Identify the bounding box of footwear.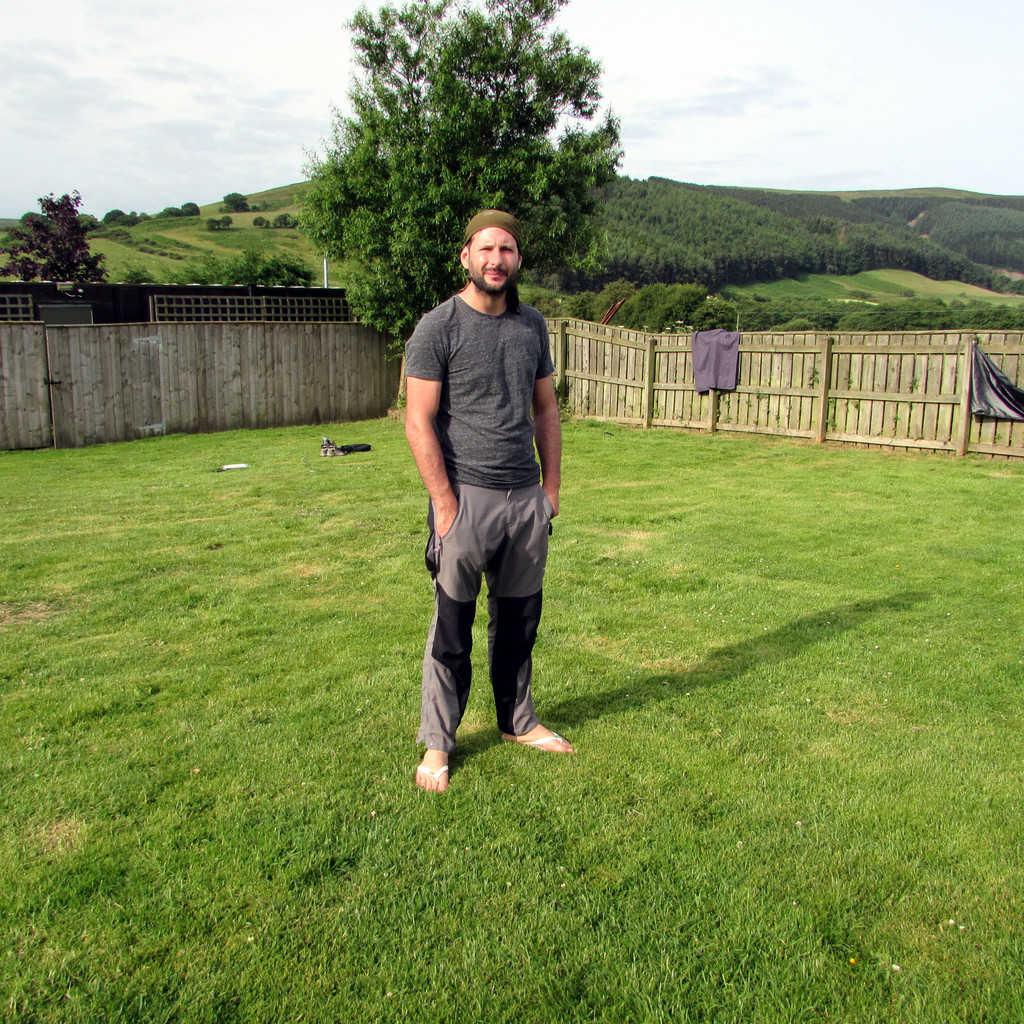
<box>416,751,449,795</box>.
